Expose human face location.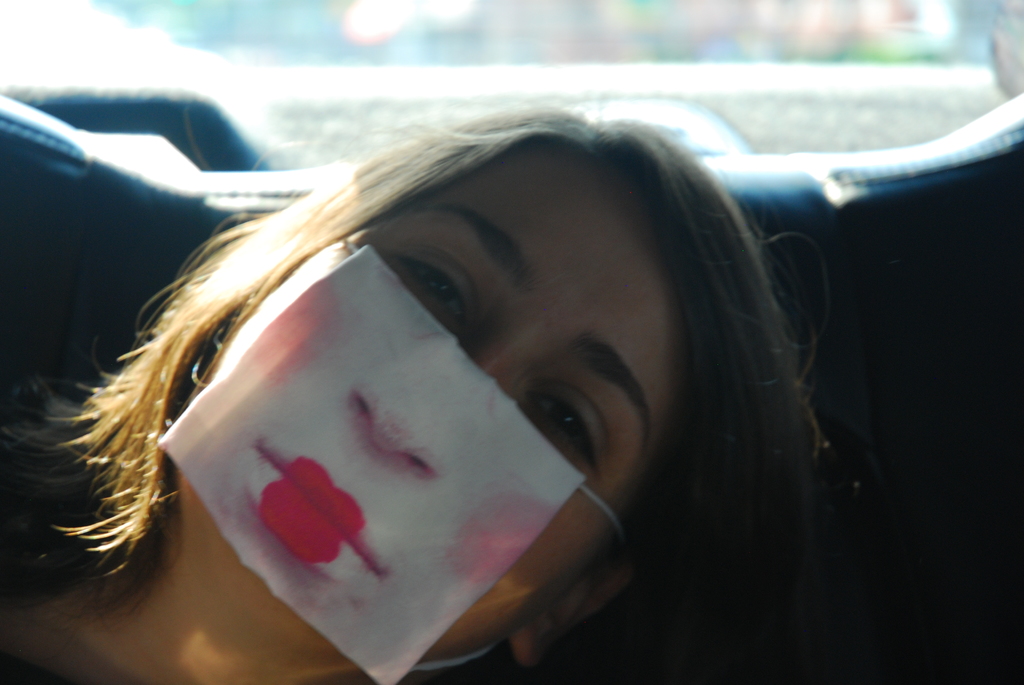
Exposed at 199/148/678/665.
